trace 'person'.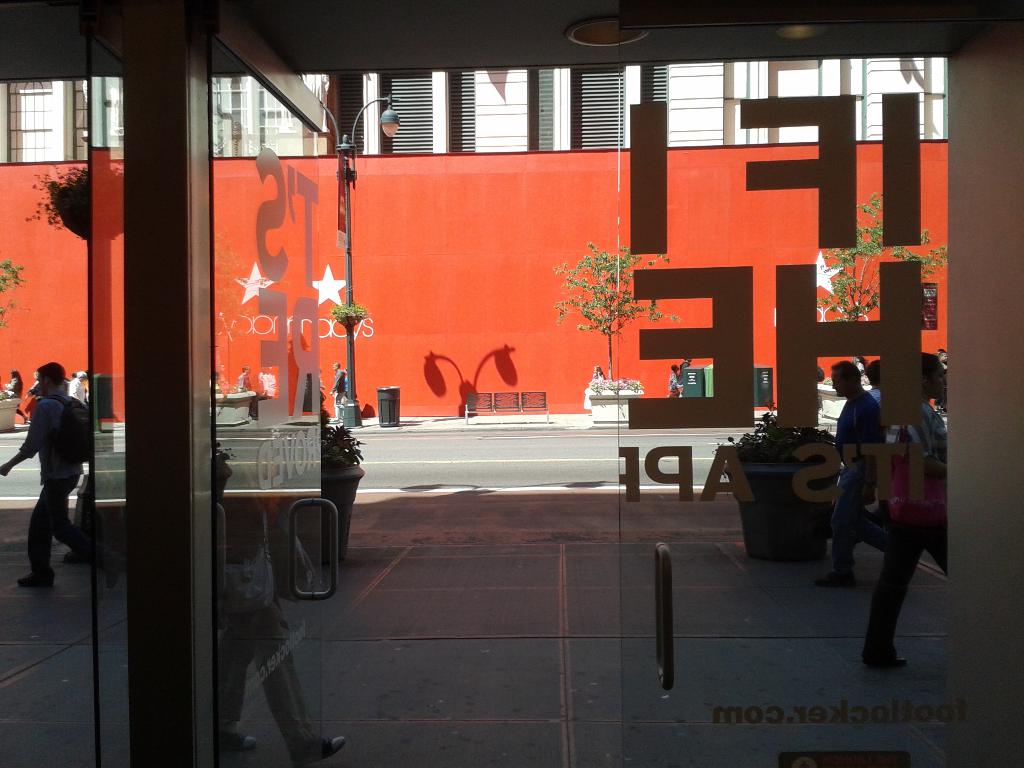
Traced to 13 340 88 593.
